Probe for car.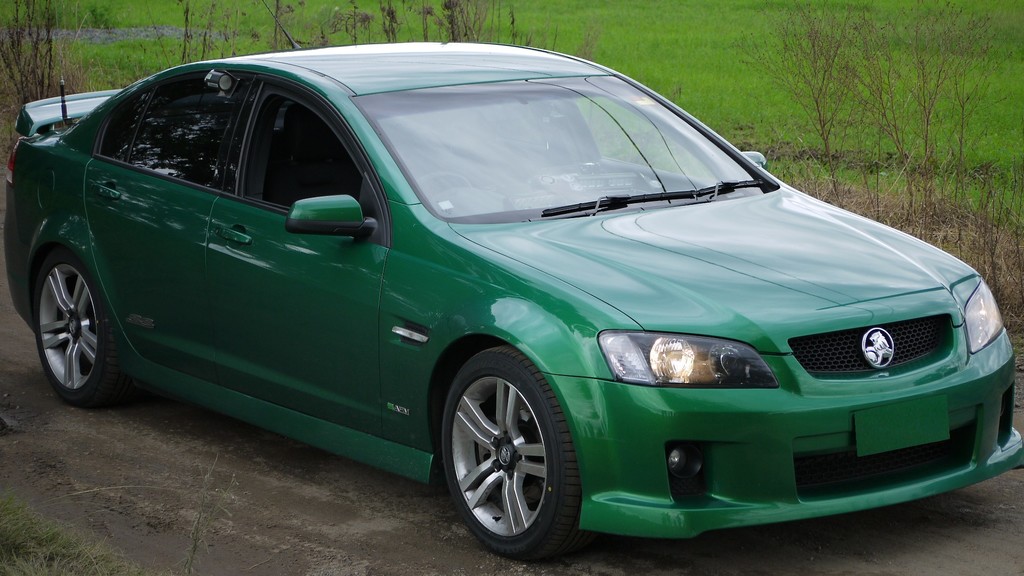
Probe result: <box>18,51,1021,547</box>.
